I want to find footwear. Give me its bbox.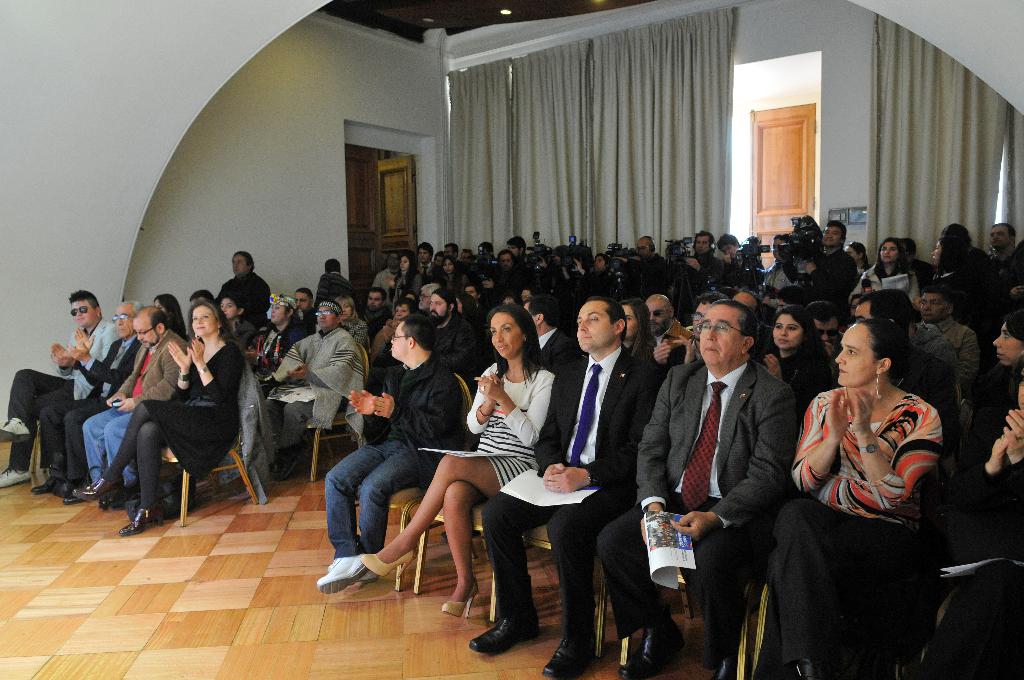
<region>543, 629, 595, 679</region>.
